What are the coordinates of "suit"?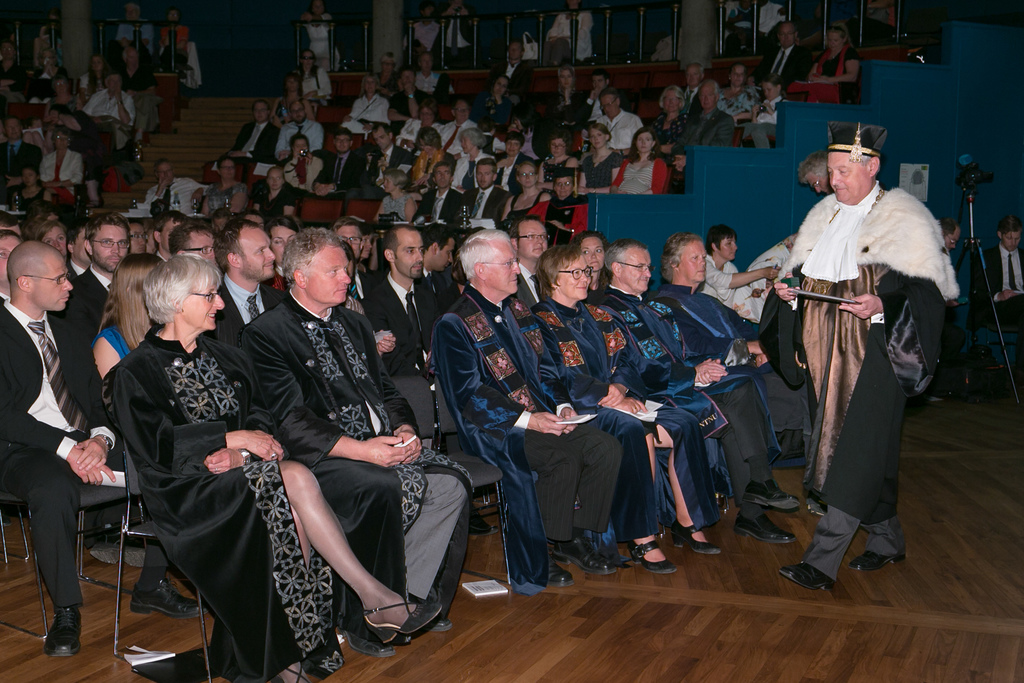
rect(204, 272, 287, 352).
